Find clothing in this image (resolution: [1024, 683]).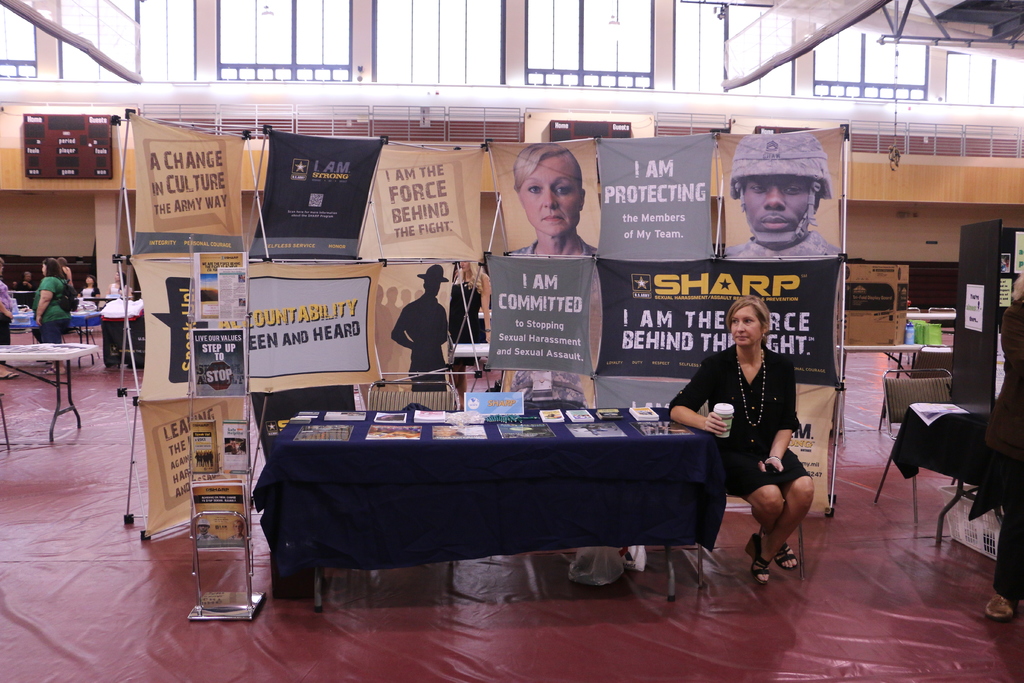
[35, 274, 70, 344].
